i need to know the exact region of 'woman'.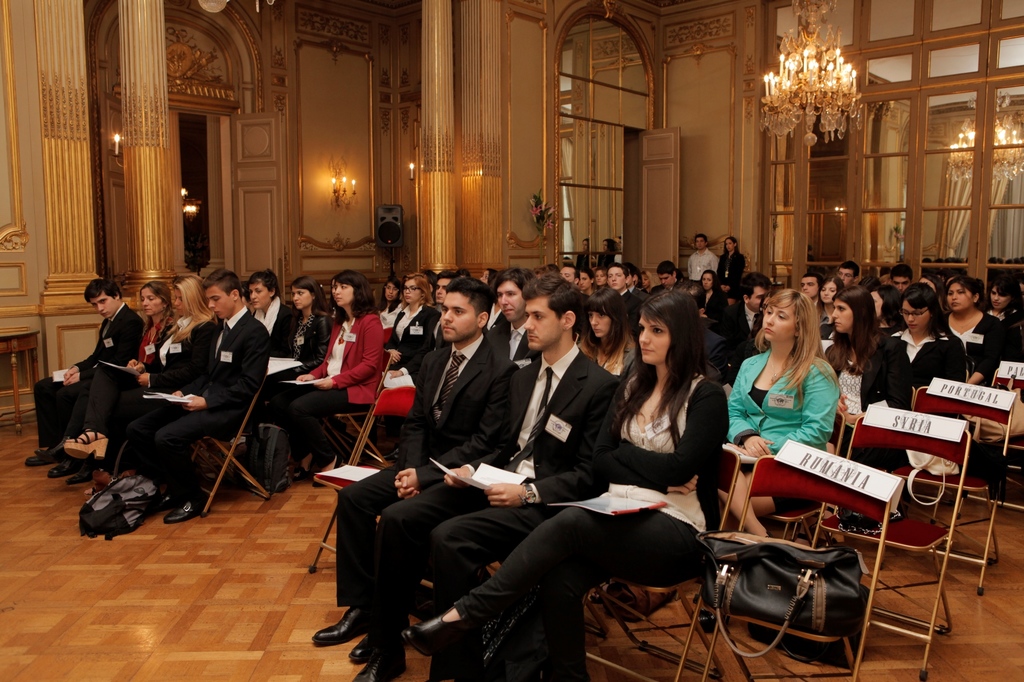
Region: <region>63, 273, 216, 482</region>.
